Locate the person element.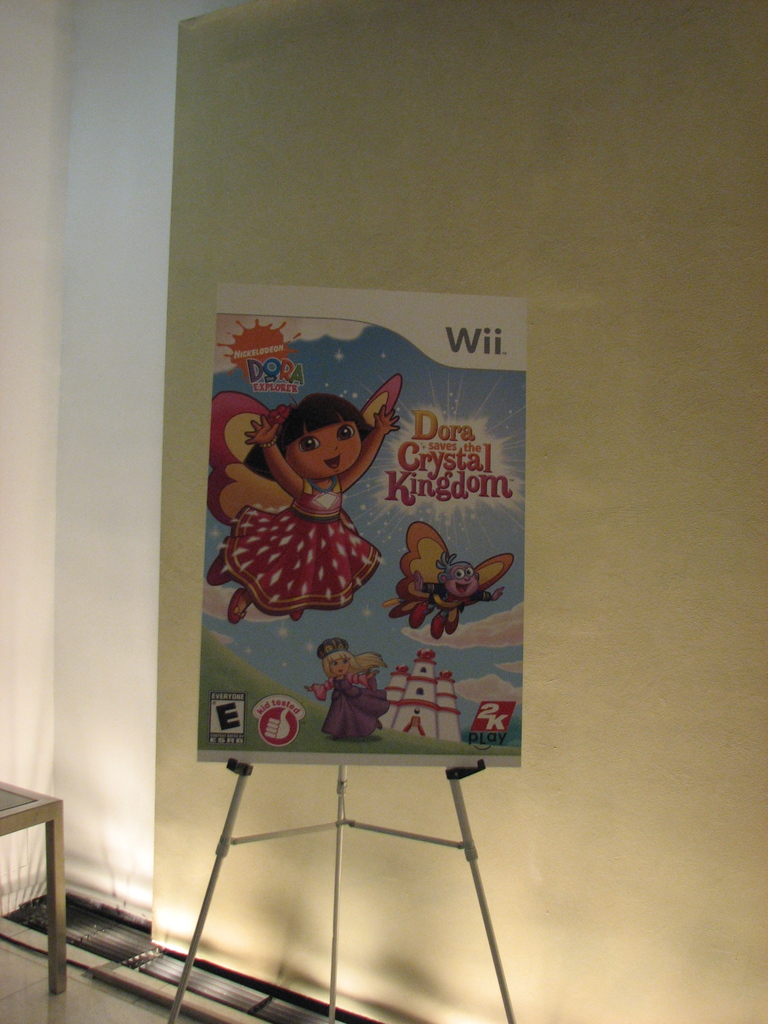
Element bbox: crop(307, 637, 387, 742).
